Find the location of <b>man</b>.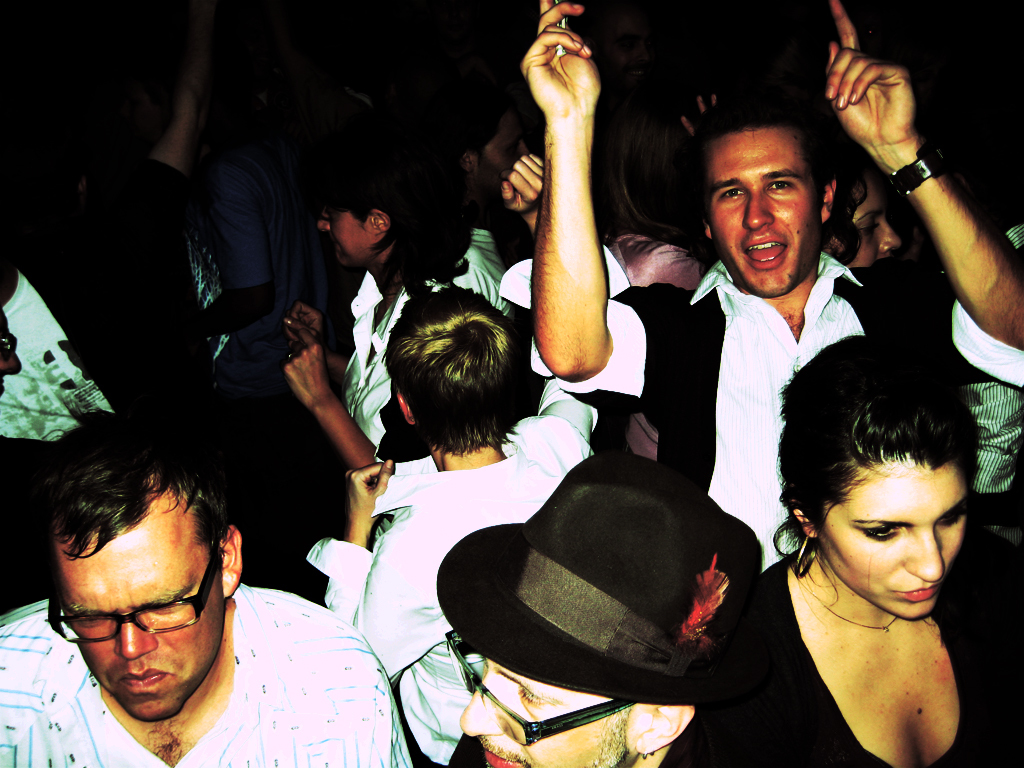
Location: 0/60/210/507.
